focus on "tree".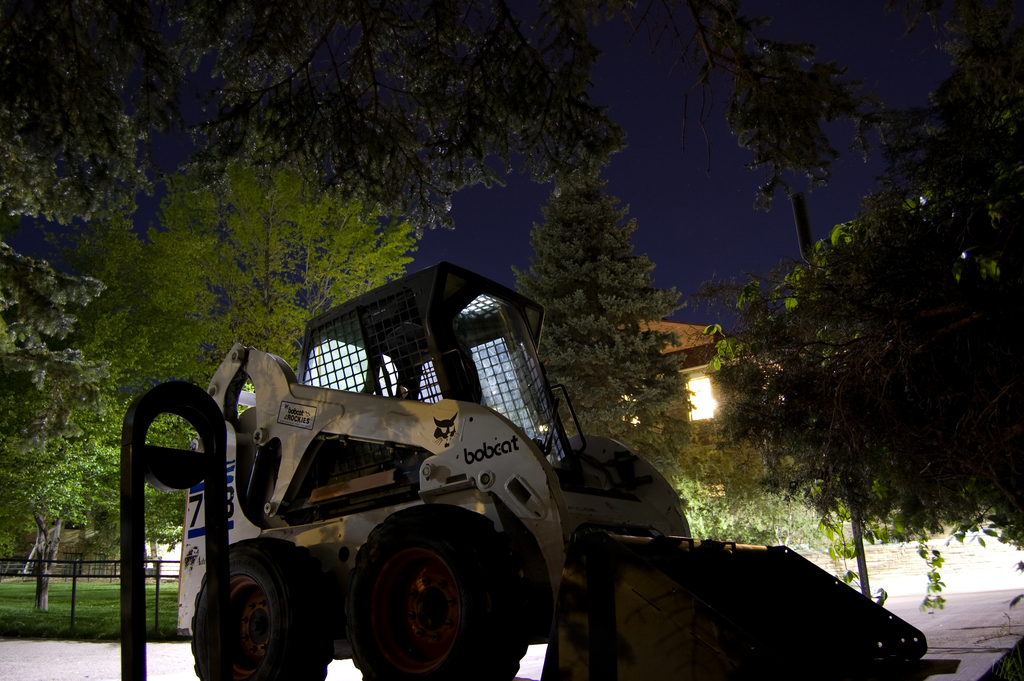
Focused at crop(689, 0, 890, 274).
